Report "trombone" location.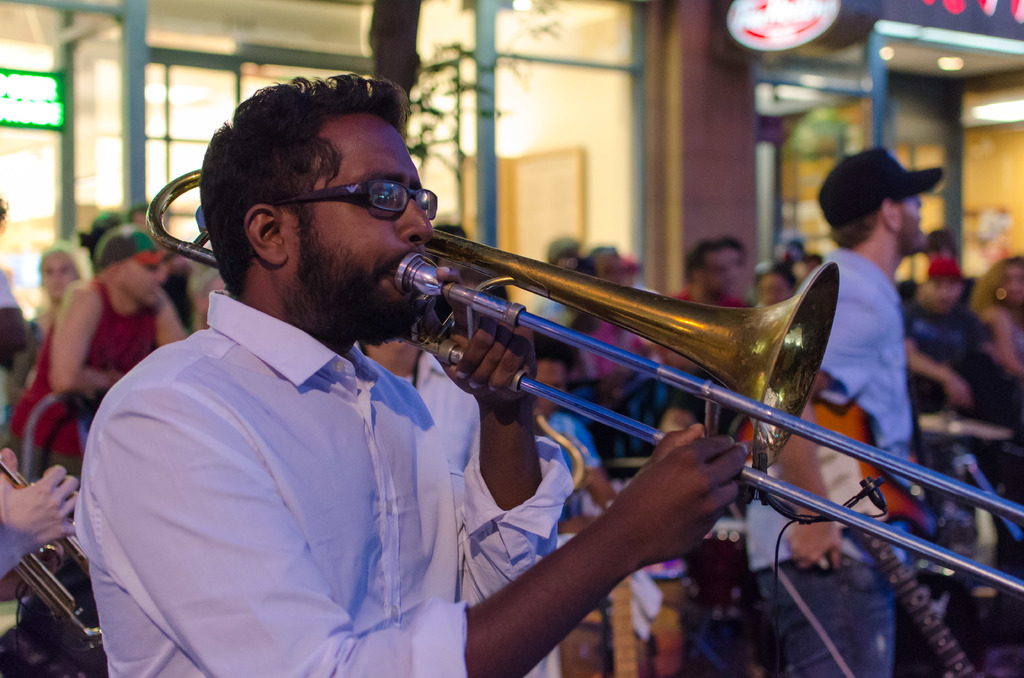
Report: 159/152/1023/586.
